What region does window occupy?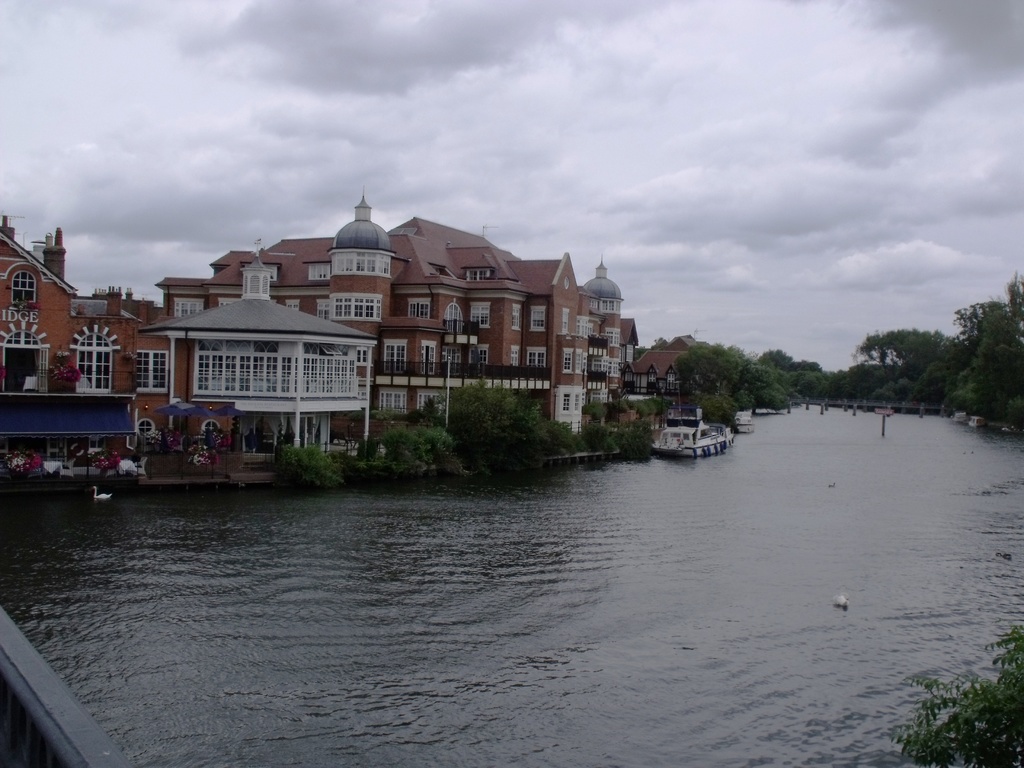
detection(444, 346, 463, 365).
